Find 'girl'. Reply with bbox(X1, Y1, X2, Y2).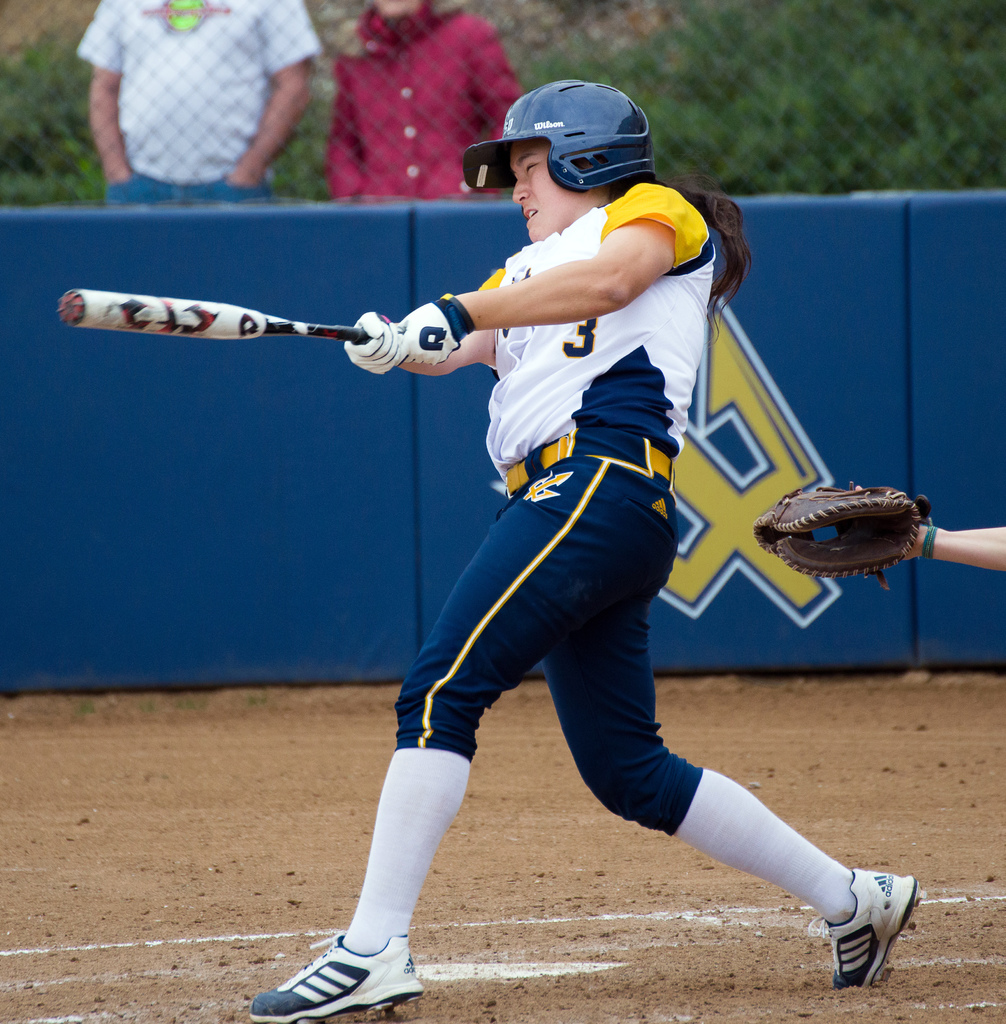
bbox(250, 71, 923, 1020).
